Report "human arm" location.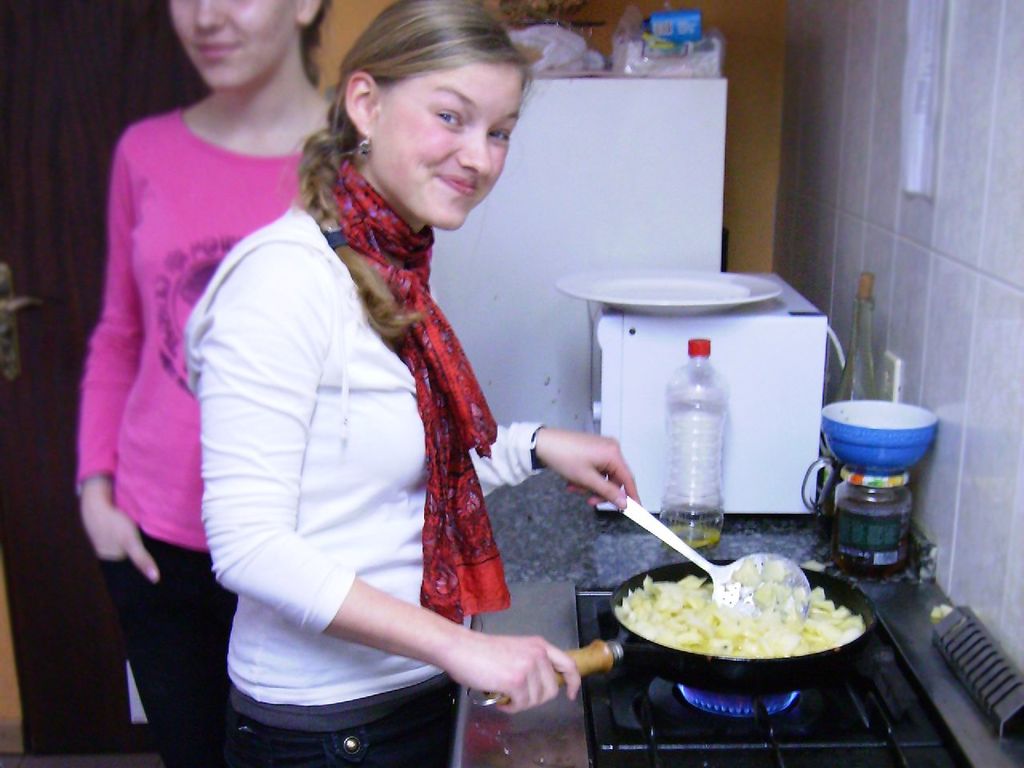
Report: [x1=212, y1=257, x2=579, y2=713].
